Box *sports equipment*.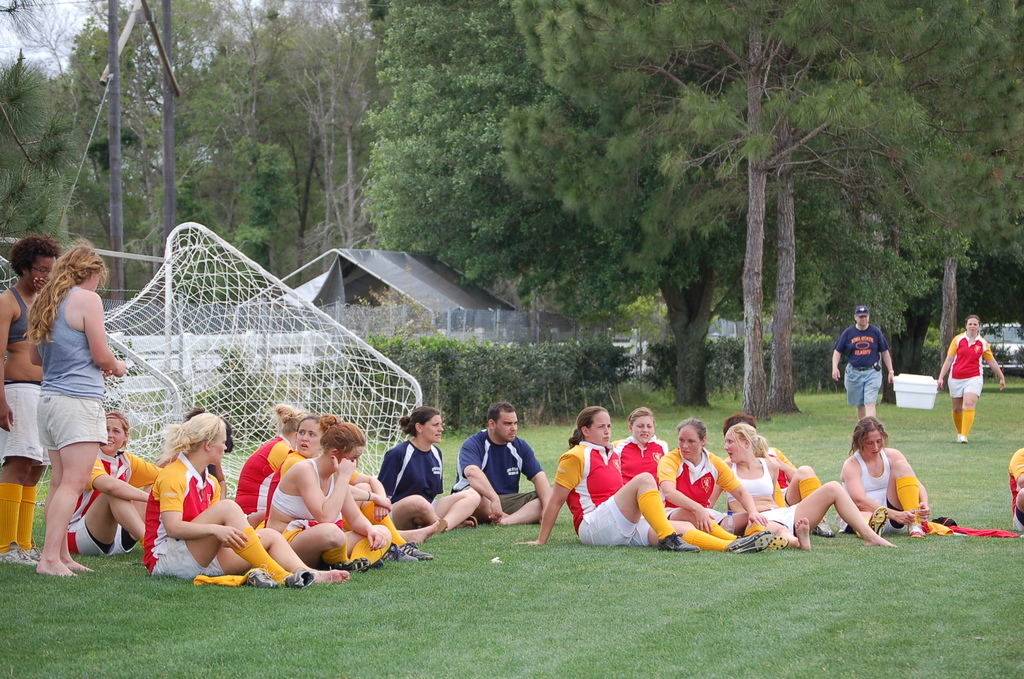
243 566 284 591.
